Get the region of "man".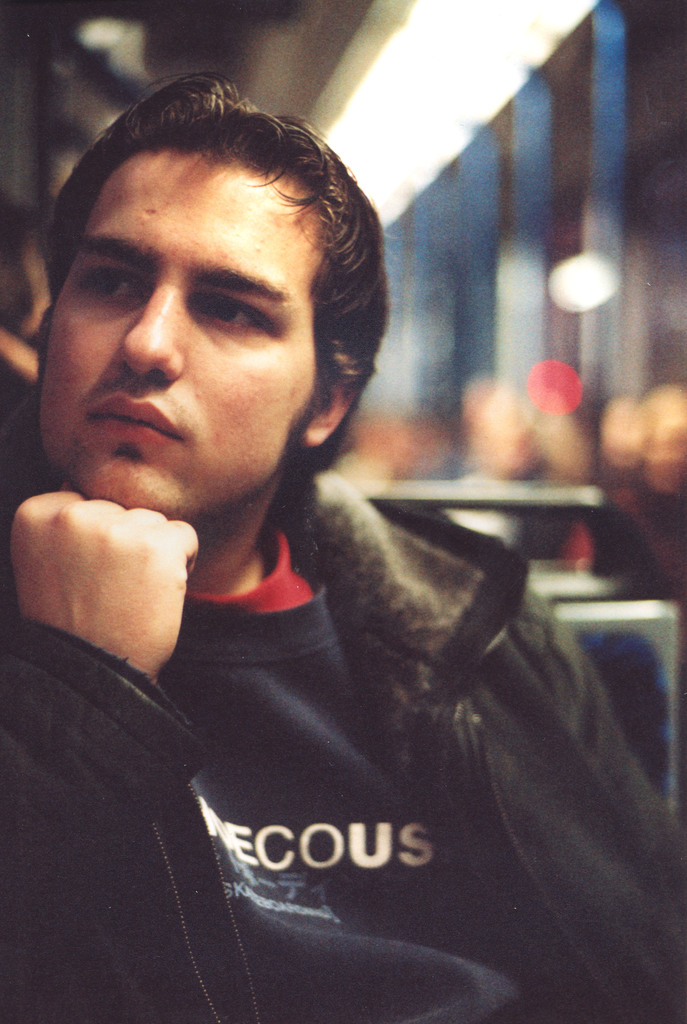
<box>2,78,684,1021</box>.
